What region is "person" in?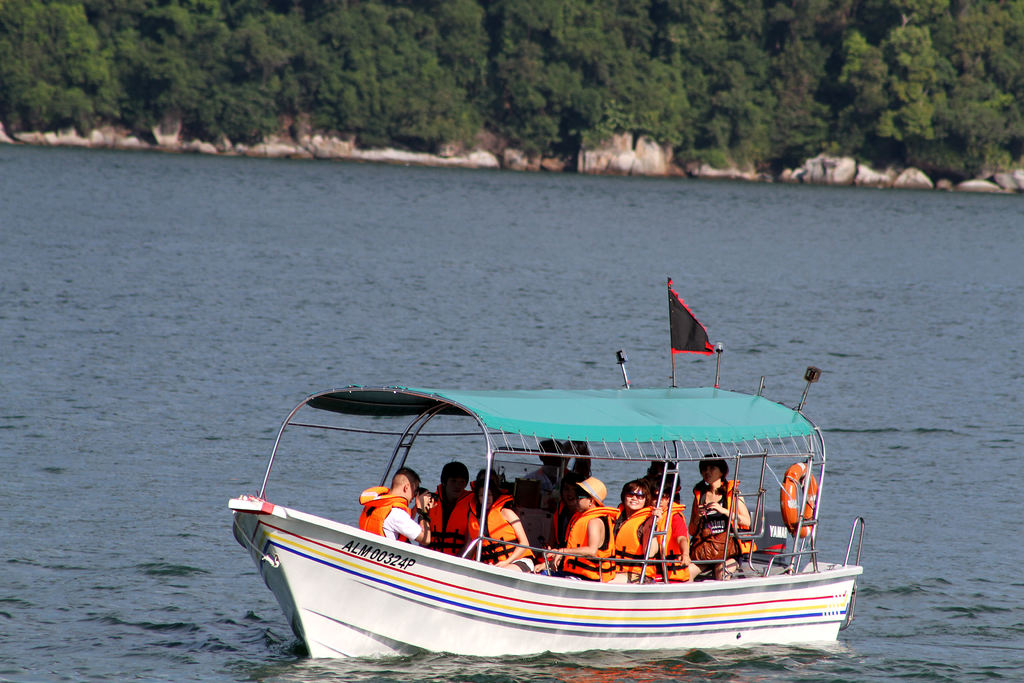
pyautogui.locateOnScreen(468, 475, 534, 574).
